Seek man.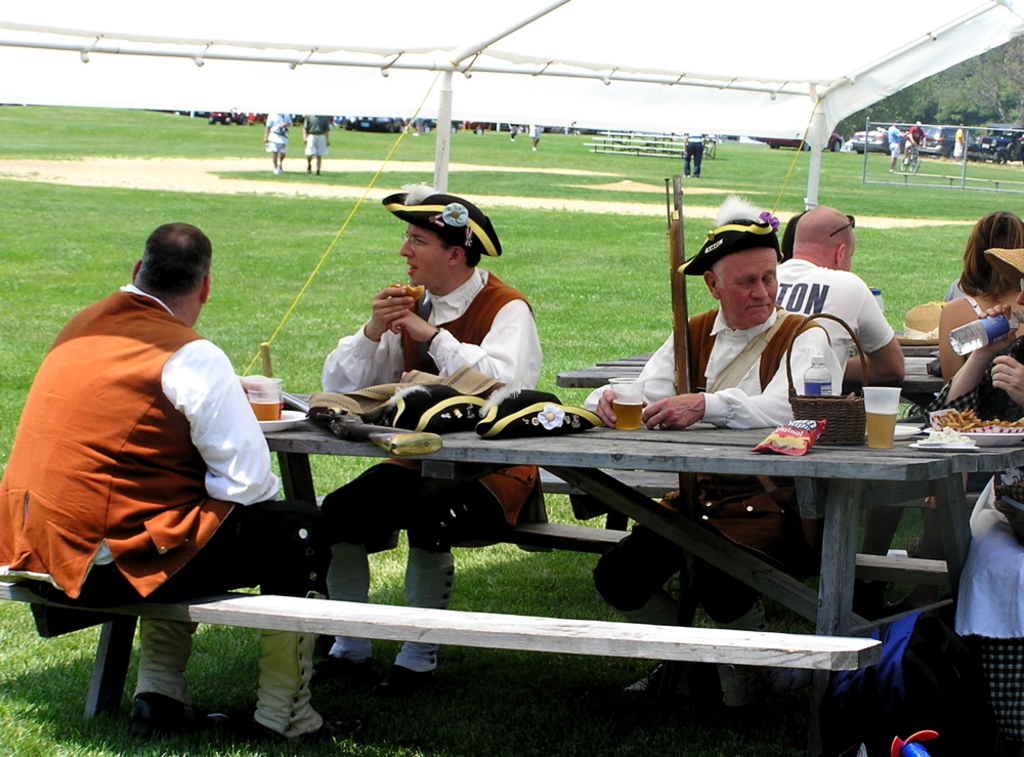
select_region(0, 216, 364, 747).
